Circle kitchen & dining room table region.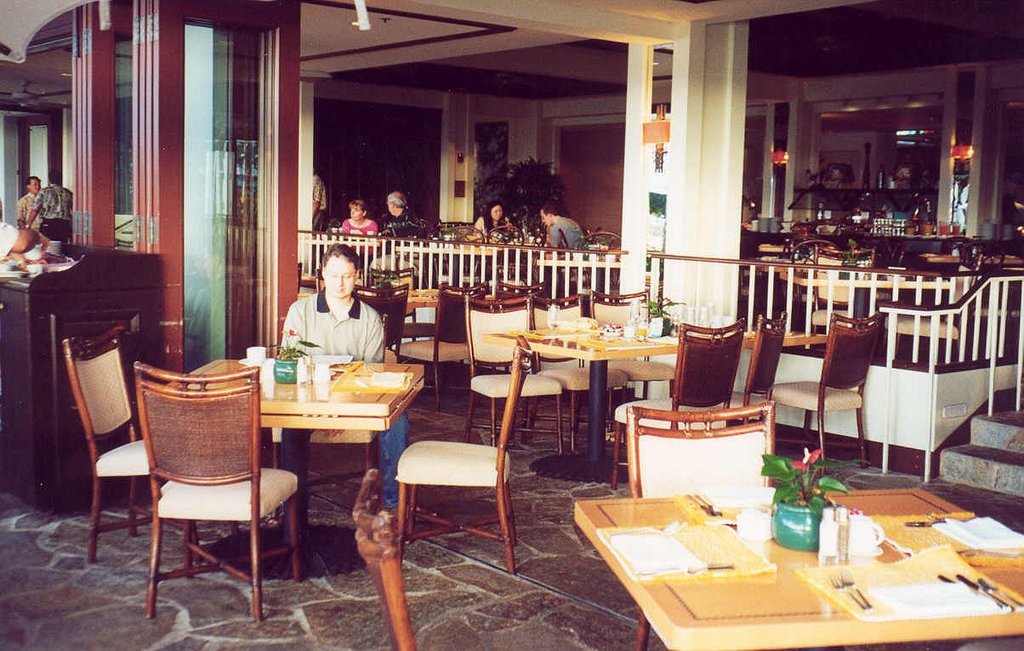
Region: box(437, 297, 749, 508).
